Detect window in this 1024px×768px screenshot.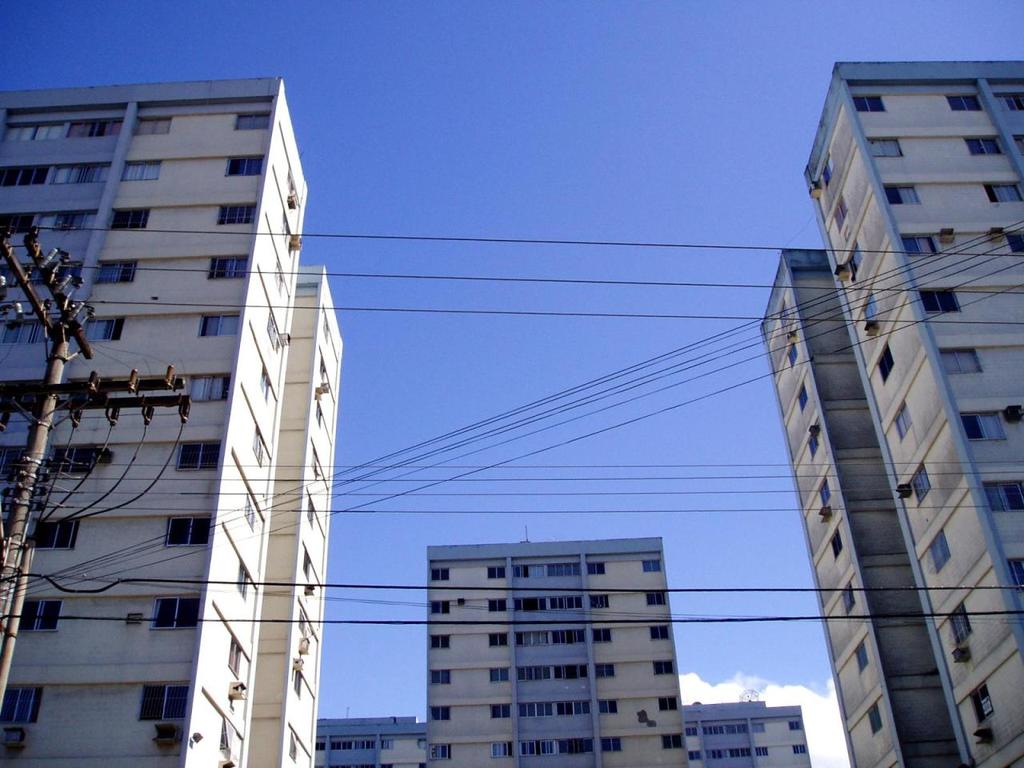
Detection: box=[266, 309, 279, 354].
